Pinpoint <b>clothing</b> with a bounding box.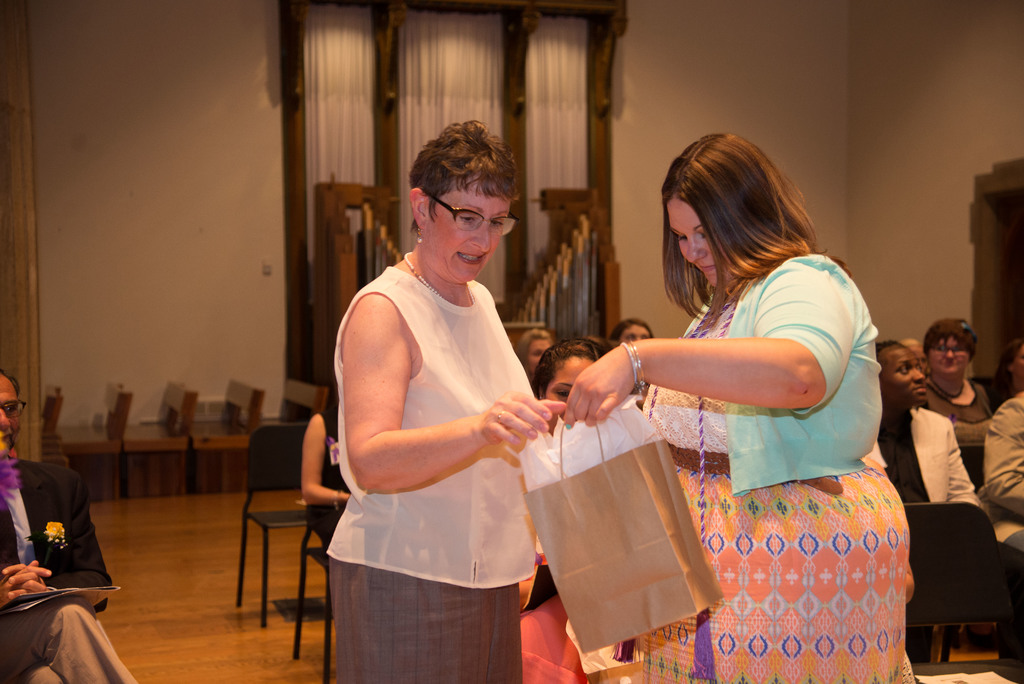
<box>0,451,137,683</box>.
